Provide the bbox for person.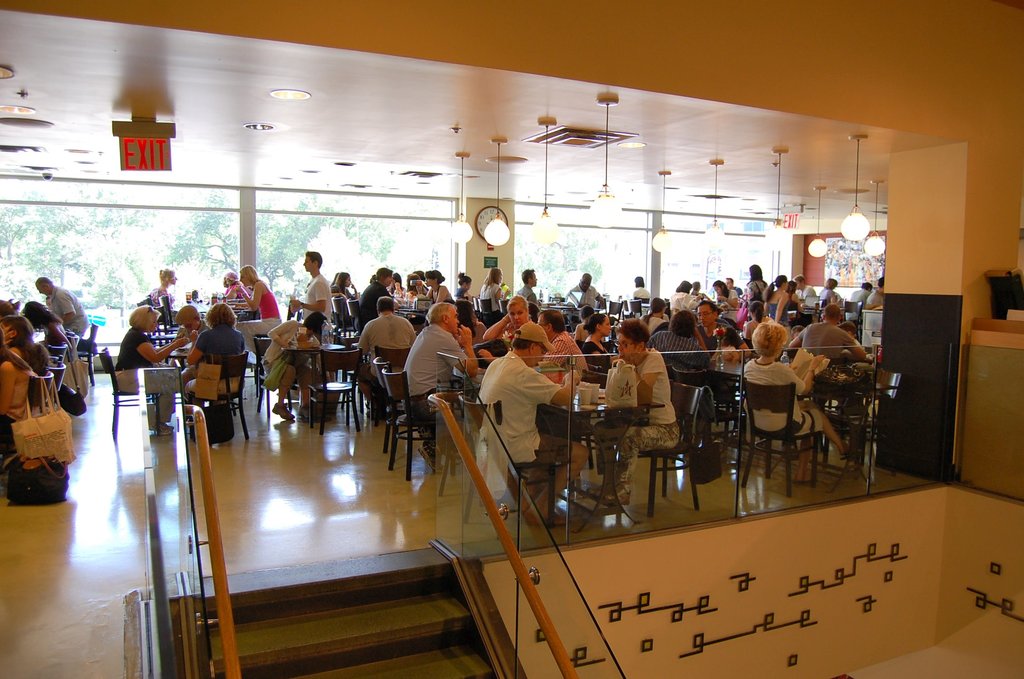
<bbox>360, 266, 399, 329</bbox>.
